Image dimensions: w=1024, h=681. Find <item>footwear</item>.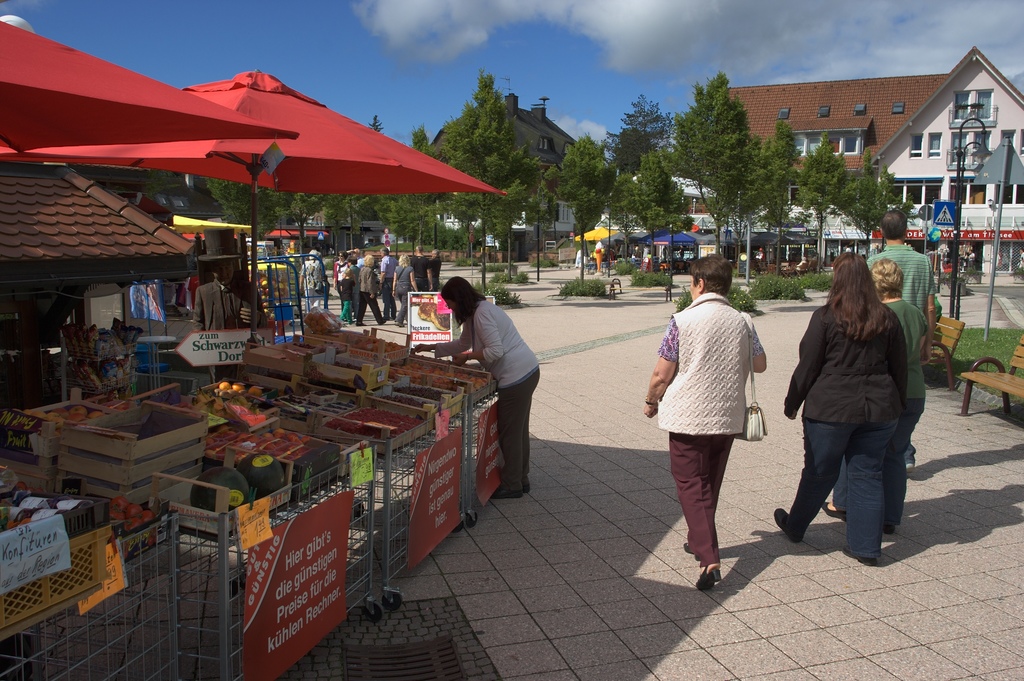
l=822, t=496, r=846, b=520.
